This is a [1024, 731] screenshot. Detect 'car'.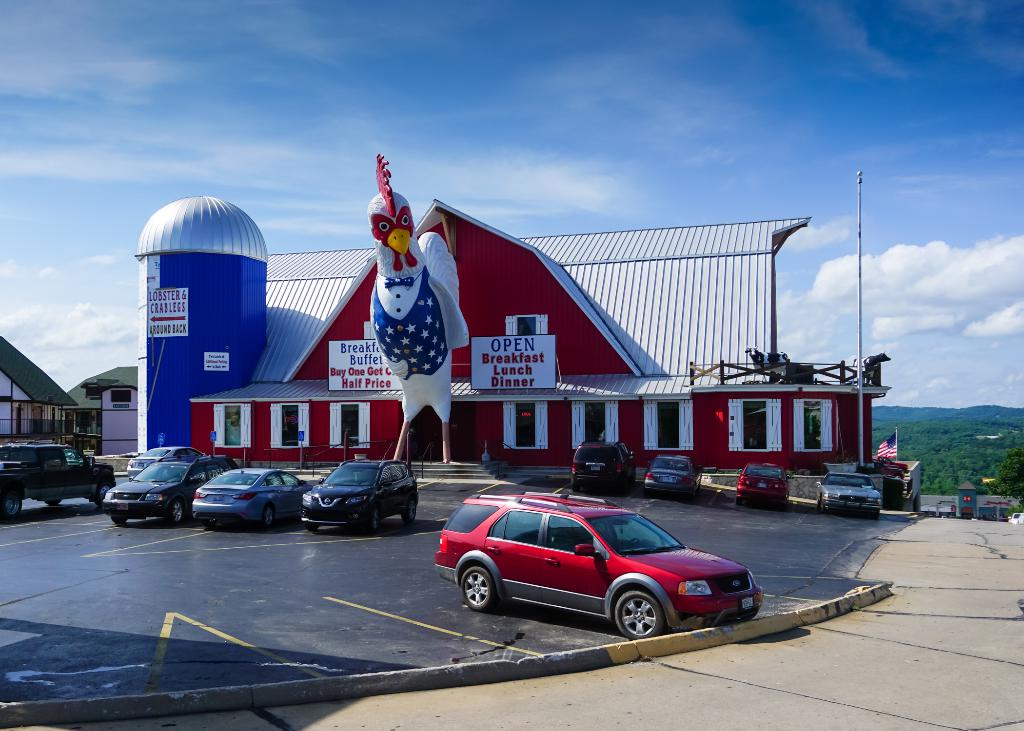
detection(124, 446, 212, 478).
